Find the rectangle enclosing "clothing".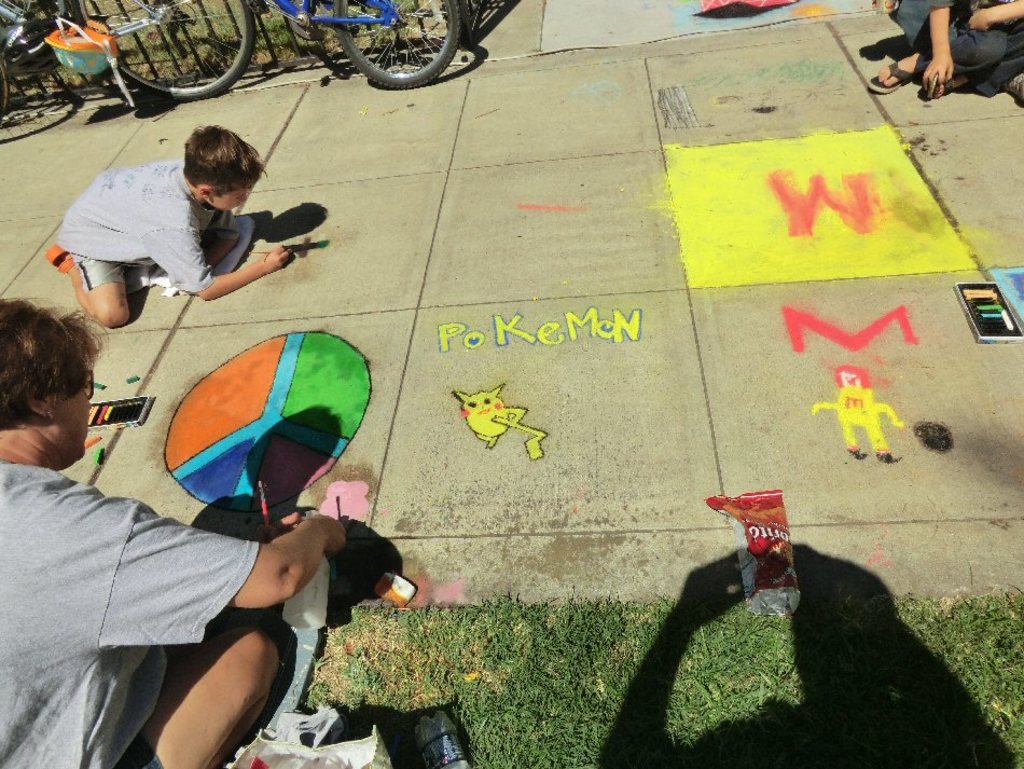
(x1=59, y1=159, x2=222, y2=292).
